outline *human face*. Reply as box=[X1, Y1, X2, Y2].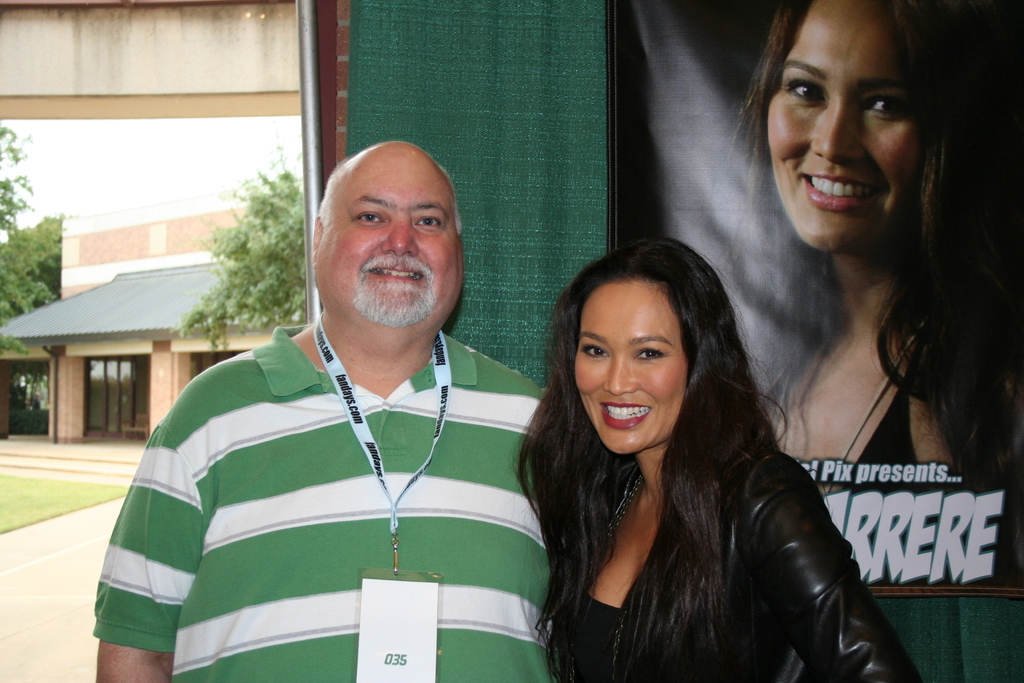
box=[570, 285, 688, 456].
